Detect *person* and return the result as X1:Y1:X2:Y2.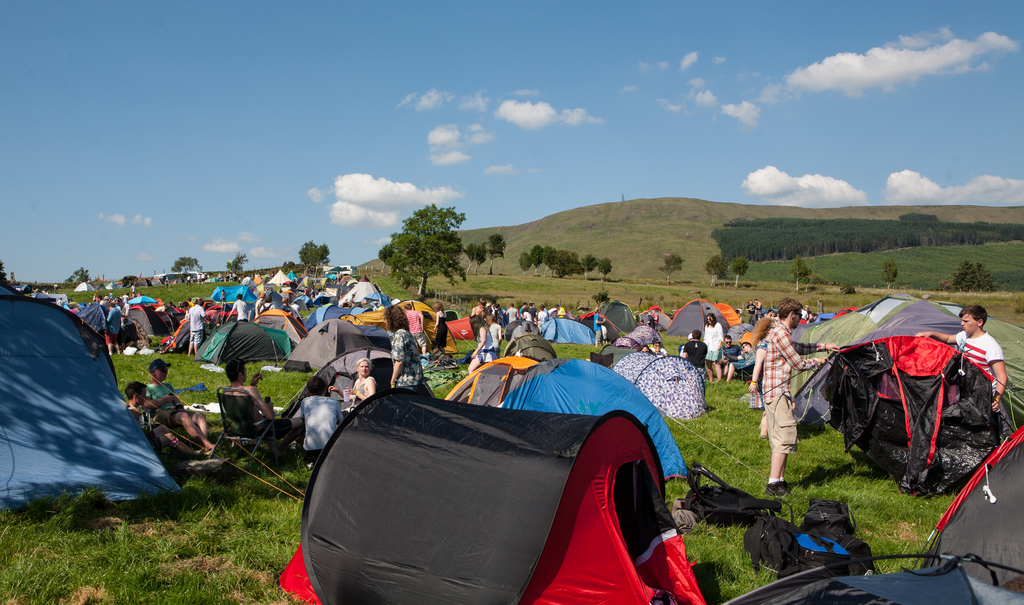
190:298:205:356.
